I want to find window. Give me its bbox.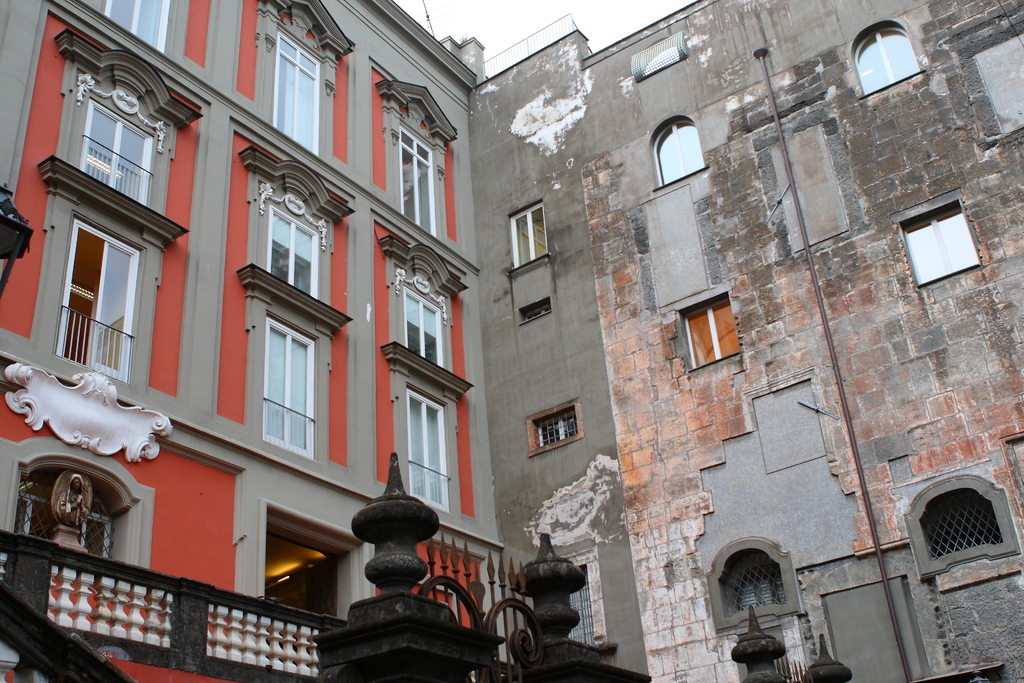
<box>243,506,371,618</box>.
